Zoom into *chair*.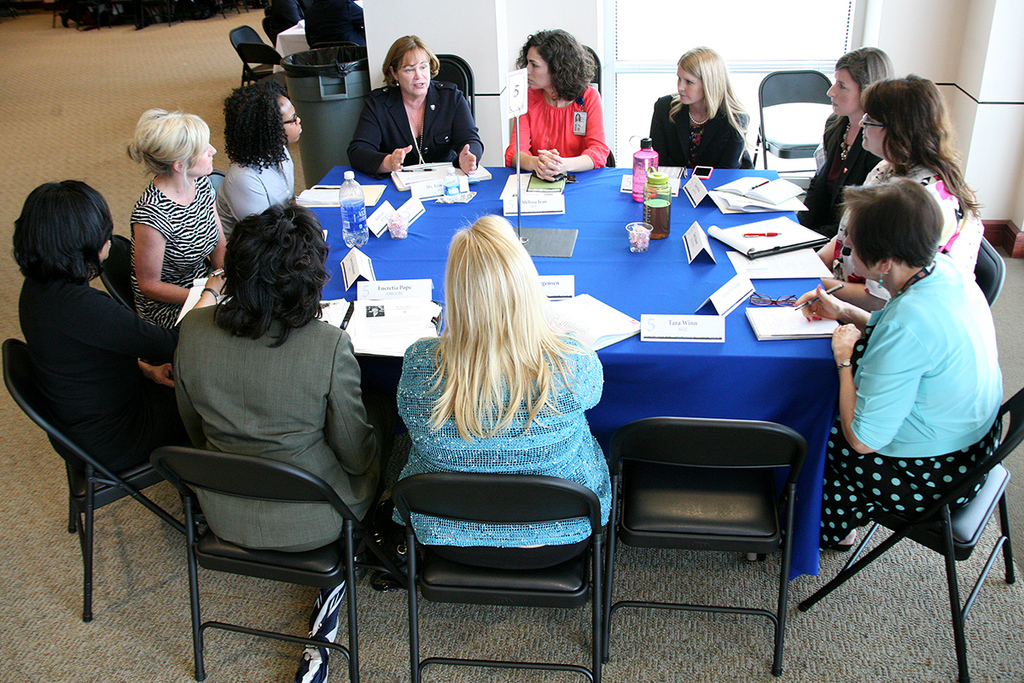
Zoom target: 393:470:623:682.
